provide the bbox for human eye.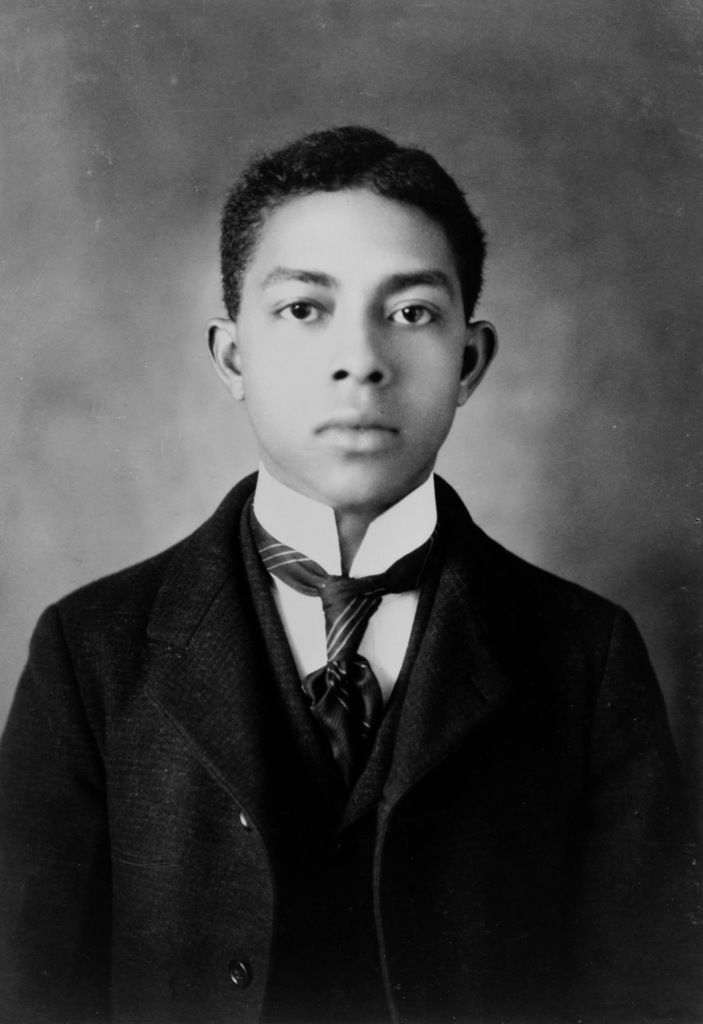
(left=268, top=294, right=330, bottom=329).
